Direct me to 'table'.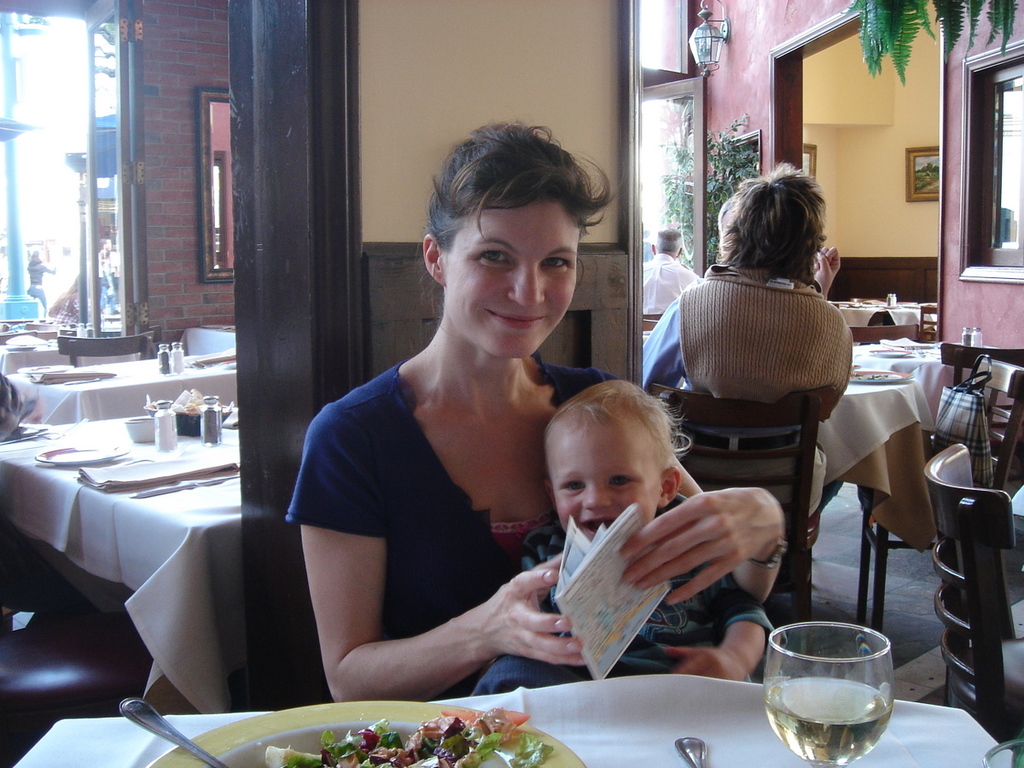
Direction: rect(810, 361, 937, 630).
